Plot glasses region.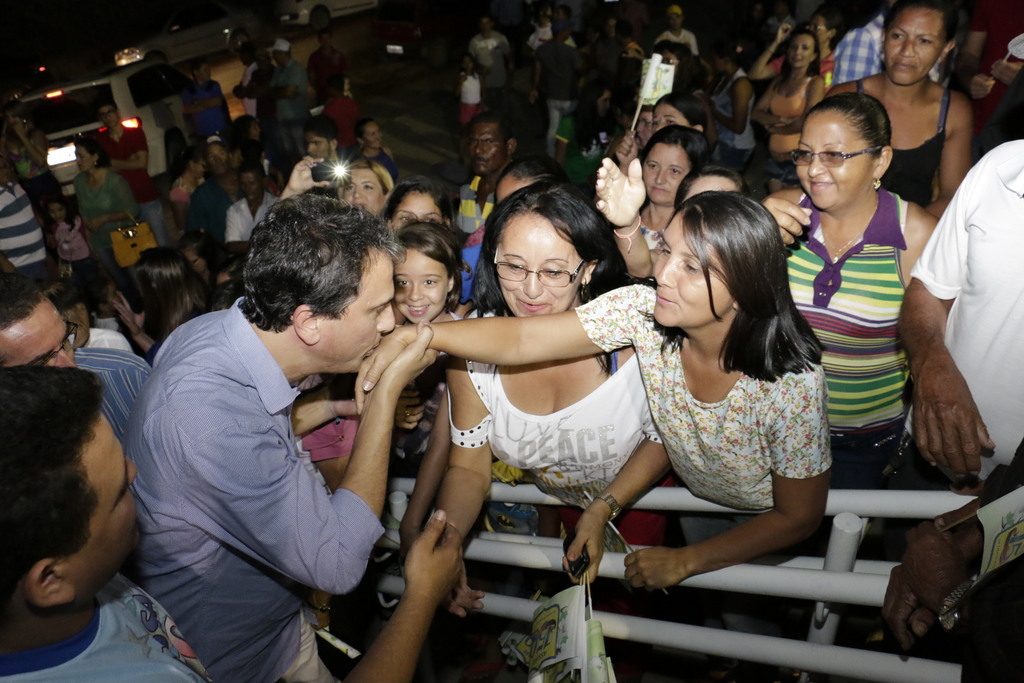
Plotted at {"left": 489, "top": 245, "right": 586, "bottom": 291}.
